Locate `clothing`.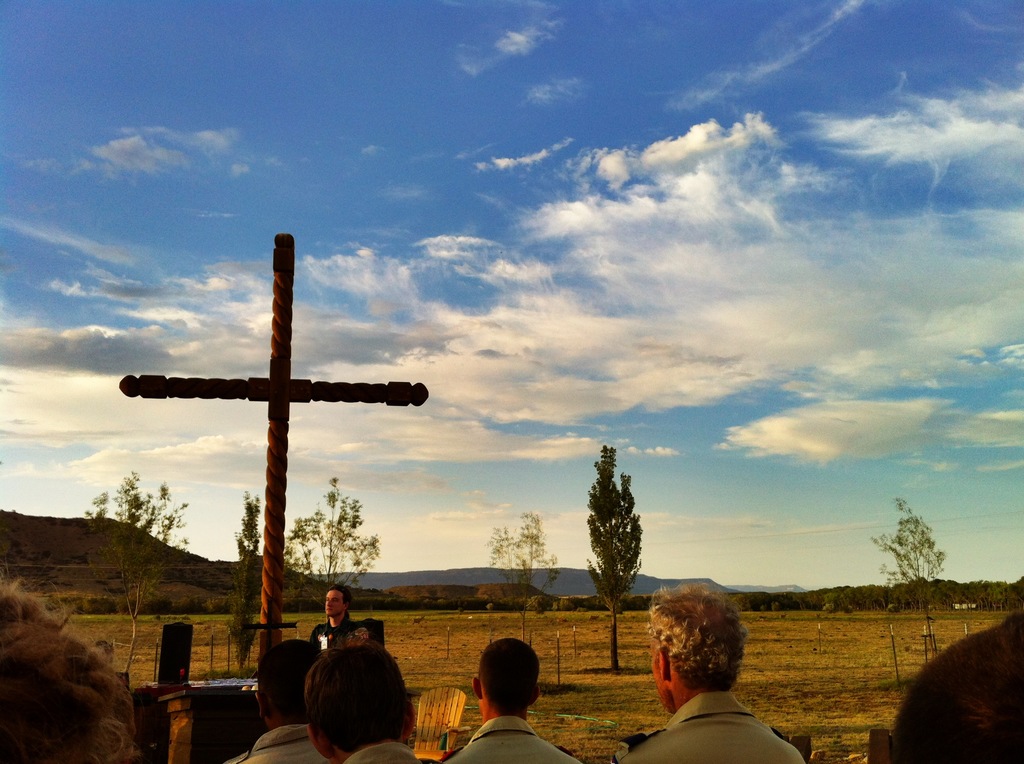
Bounding box: {"x1": 345, "y1": 742, "x2": 423, "y2": 763}.
